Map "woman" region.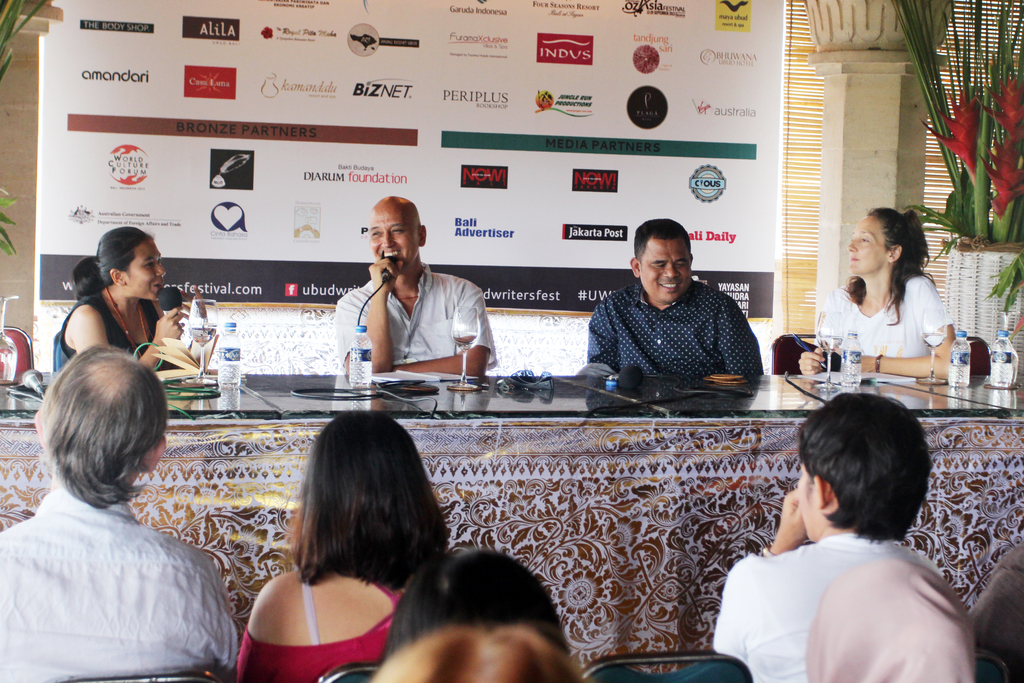
Mapped to {"x1": 53, "y1": 226, "x2": 196, "y2": 382}.
